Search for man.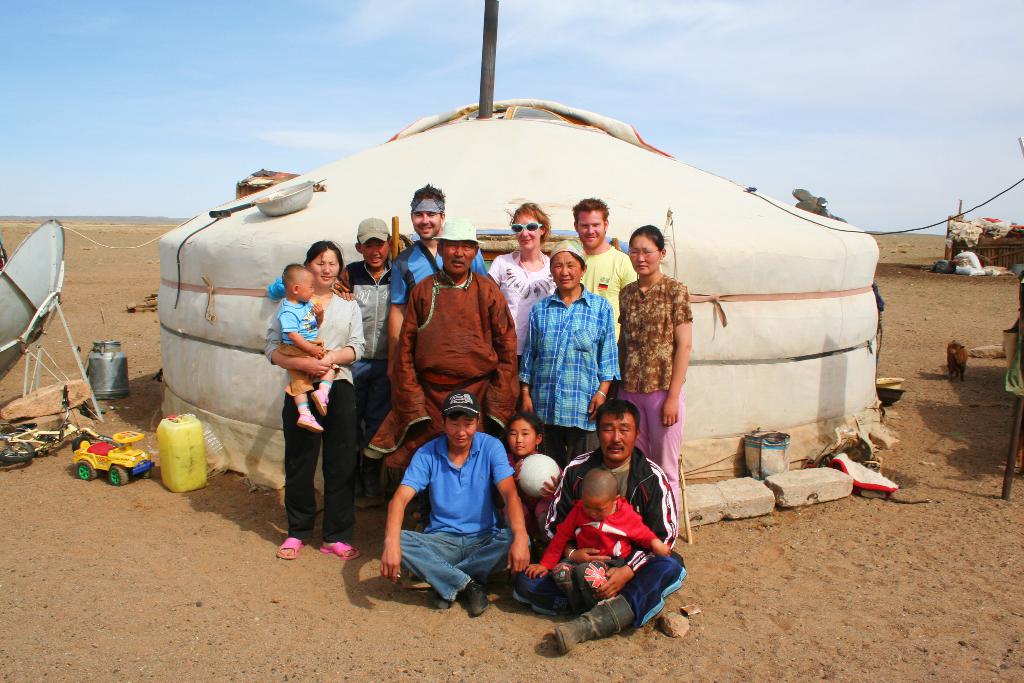
Found at 515/398/684/650.
